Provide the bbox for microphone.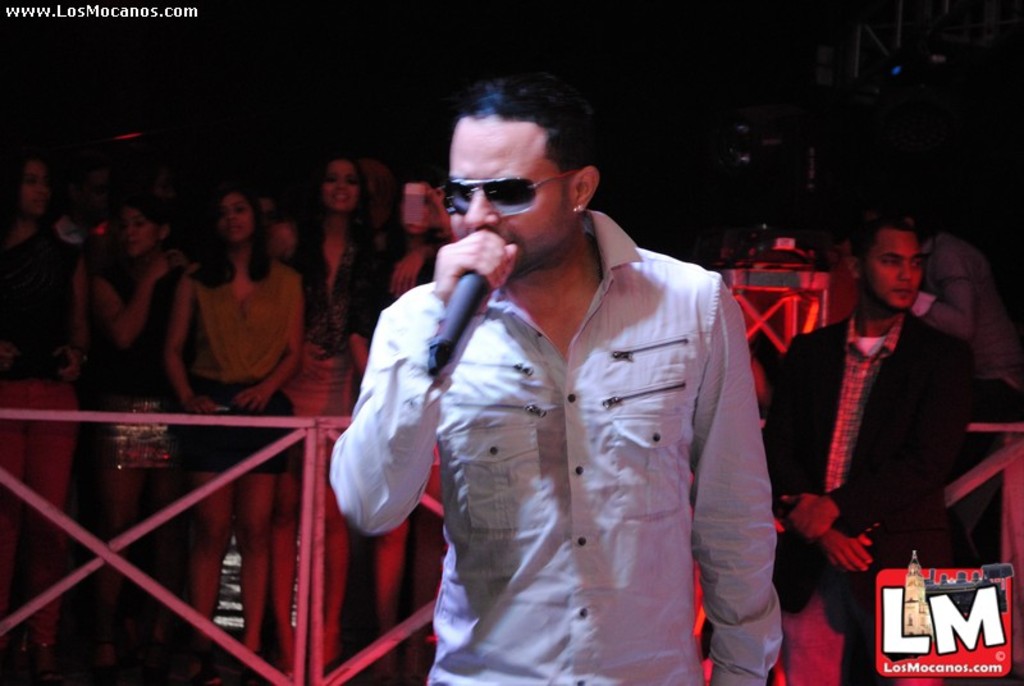
(428,269,486,374).
